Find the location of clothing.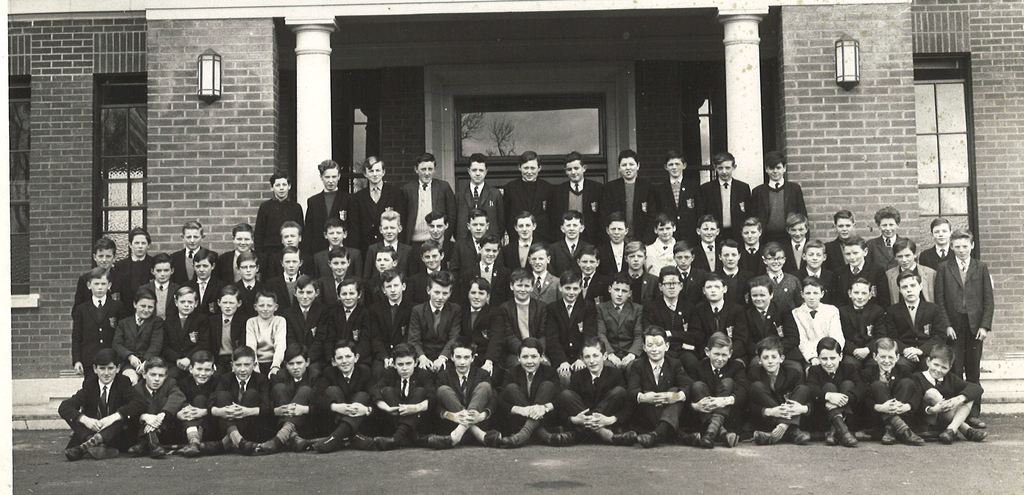
Location: pyautogui.locateOnScreen(749, 180, 811, 246).
